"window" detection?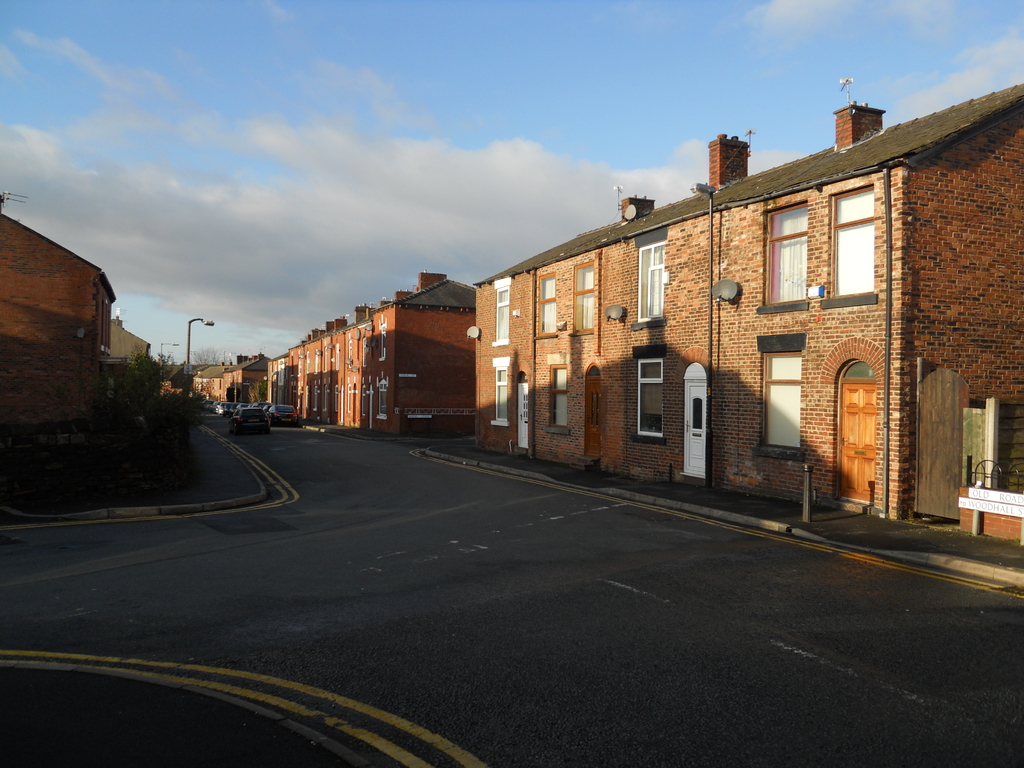
x1=548 y1=362 x2=569 y2=428
